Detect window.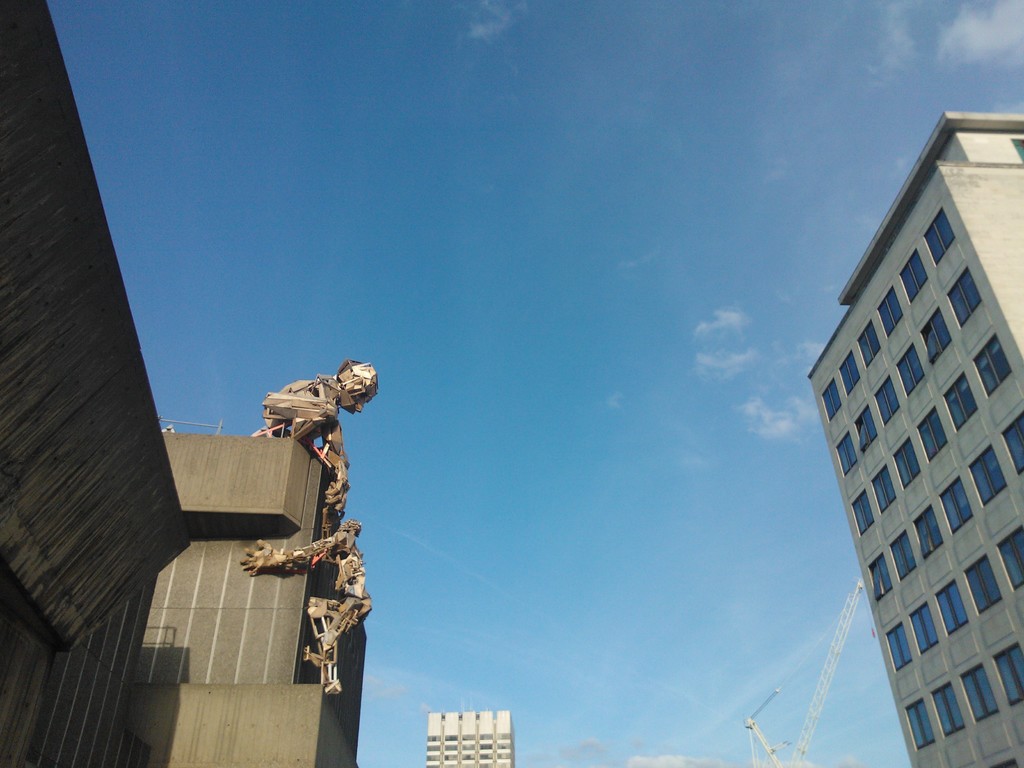
Detected at [left=828, top=429, right=863, bottom=477].
